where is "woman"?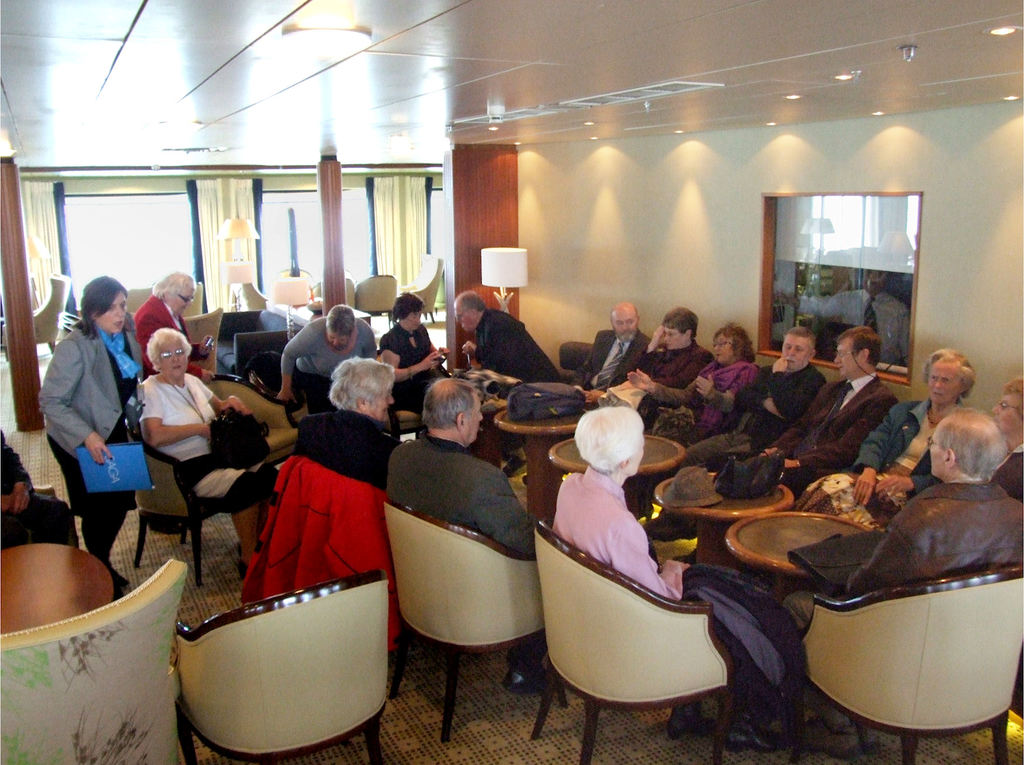
x1=141, y1=323, x2=283, y2=597.
